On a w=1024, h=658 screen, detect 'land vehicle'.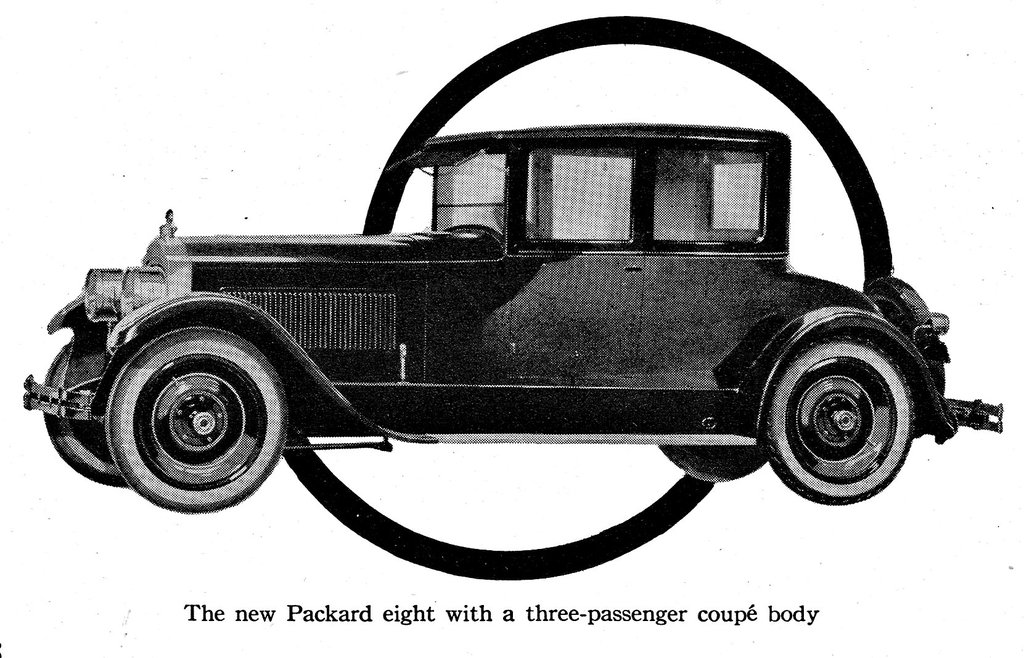
Rect(25, 122, 1002, 515).
